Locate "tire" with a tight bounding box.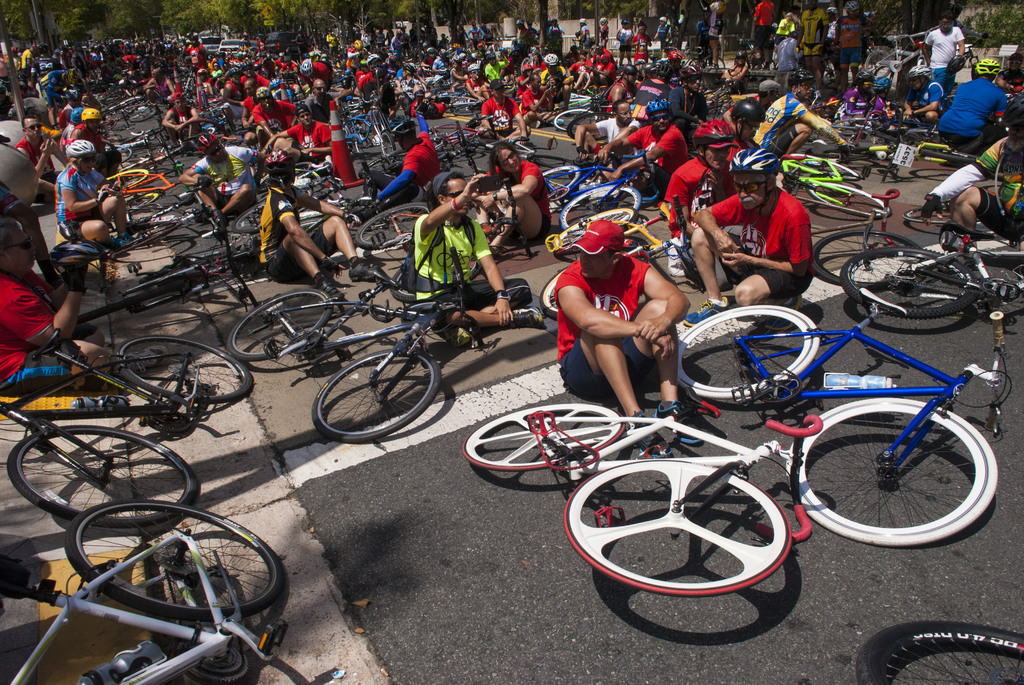
left=563, top=459, right=792, bottom=597.
